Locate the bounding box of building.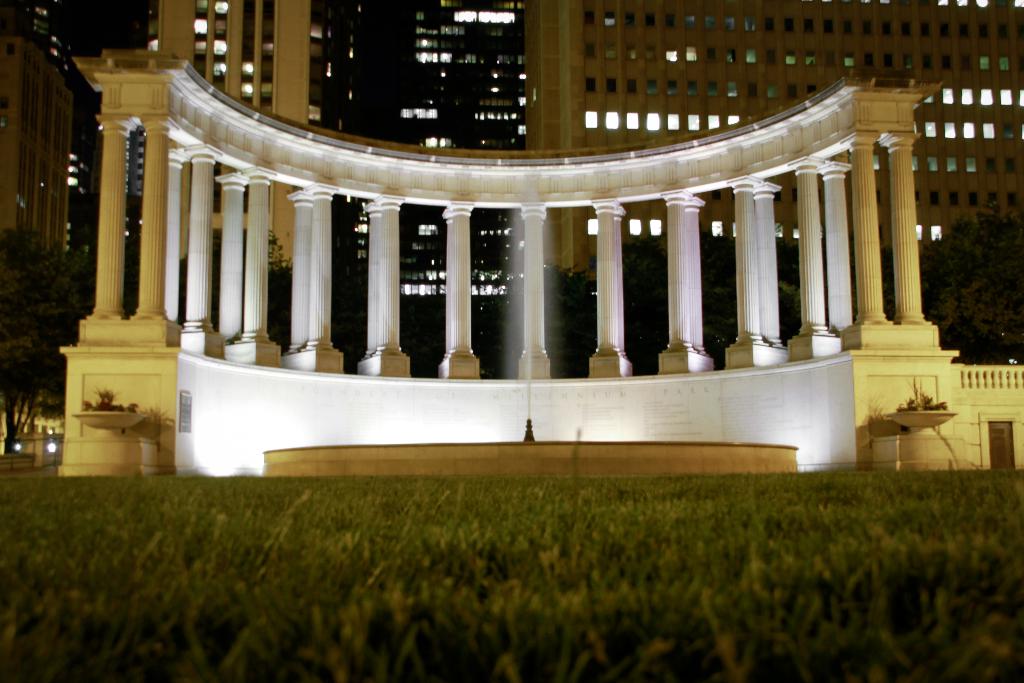
Bounding box: detection(351, 0, 531, 303).
